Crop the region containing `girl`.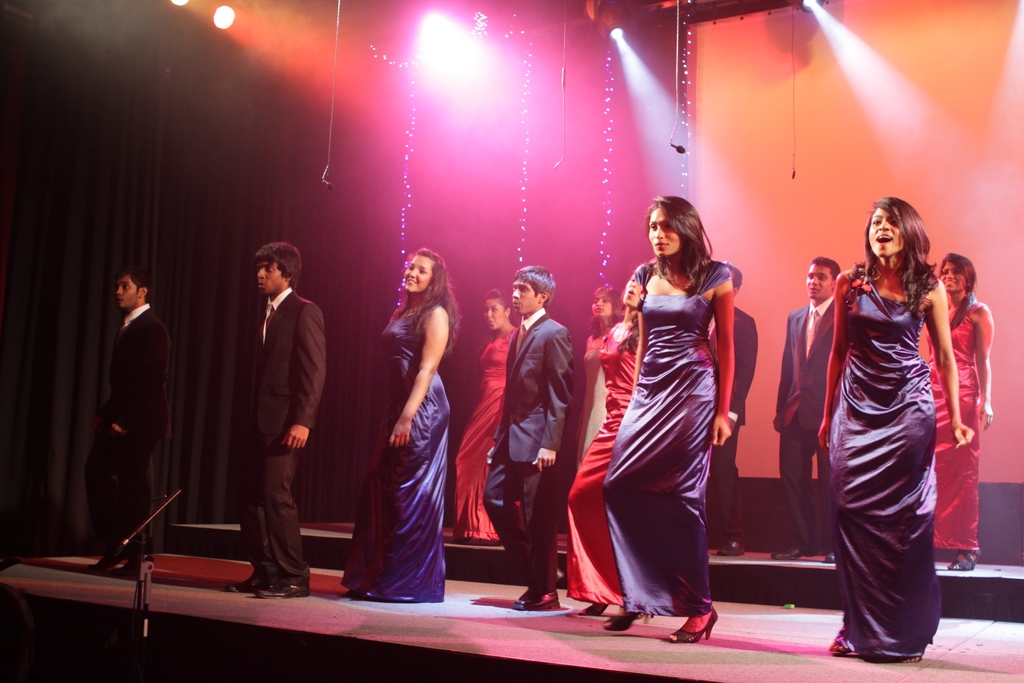
Crop region: <box>580,282,625,469</box>.
